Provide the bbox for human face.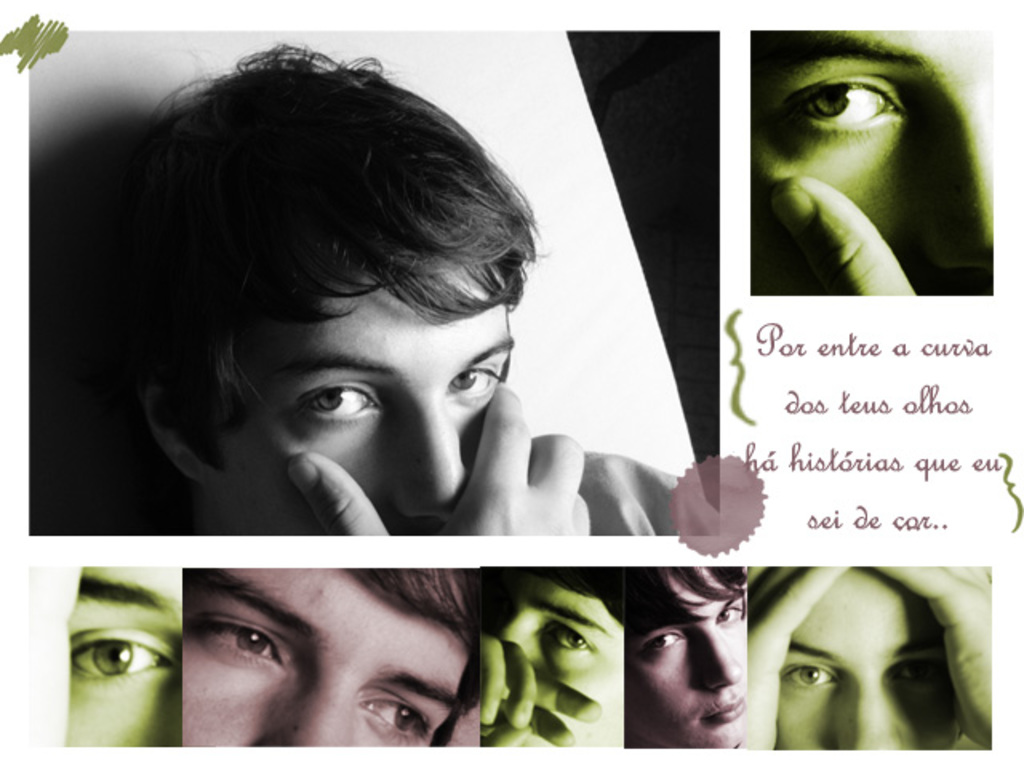
{"left": 195, "top": 280, "right": 514, "bottom": 534}.
